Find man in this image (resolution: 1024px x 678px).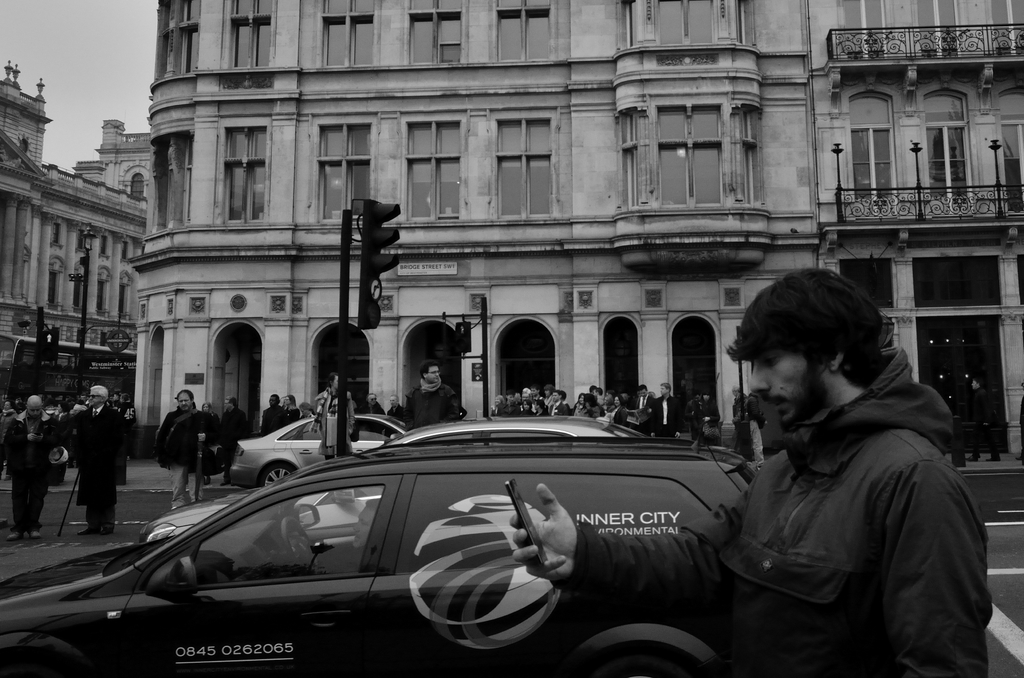
crop(65, 385, 131, 537).
